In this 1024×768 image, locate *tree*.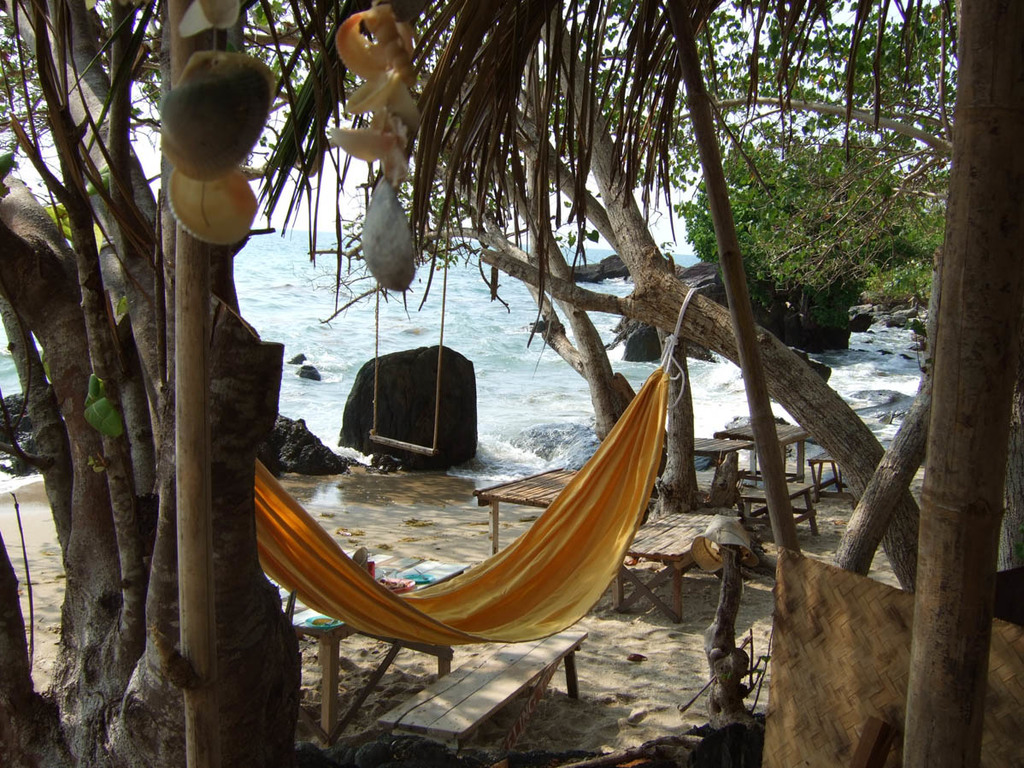
Bounding box: (x1=678, y1=126, x2=937, y2=334).
